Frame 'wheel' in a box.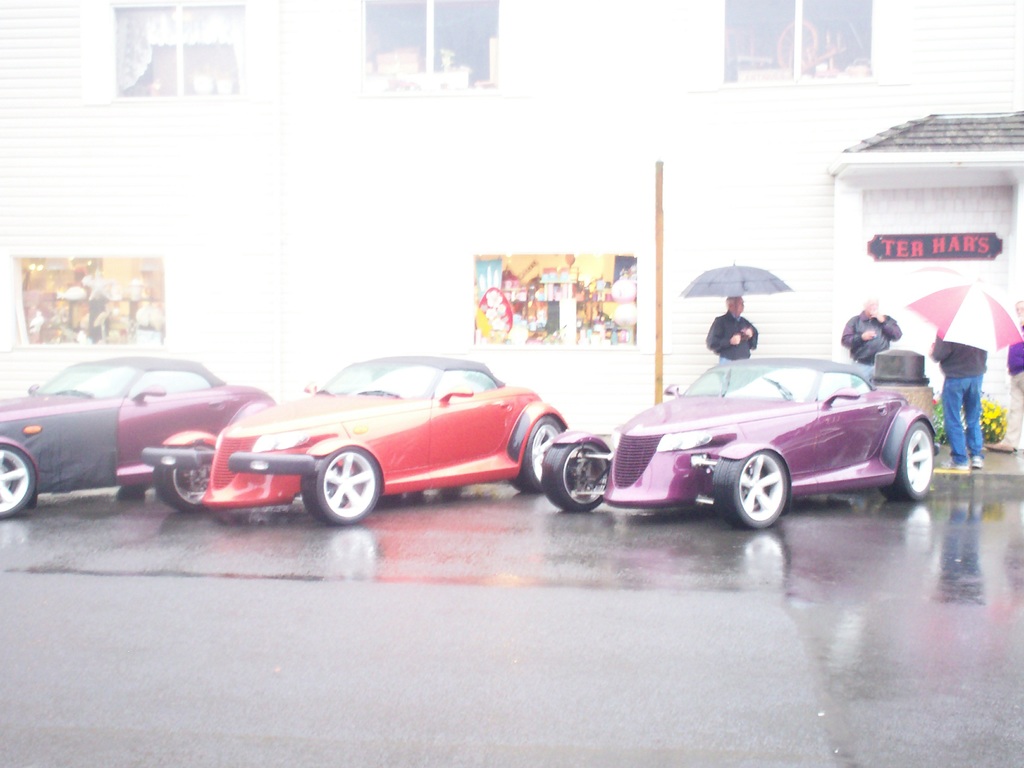
detection(156, 445, 211, 516).
